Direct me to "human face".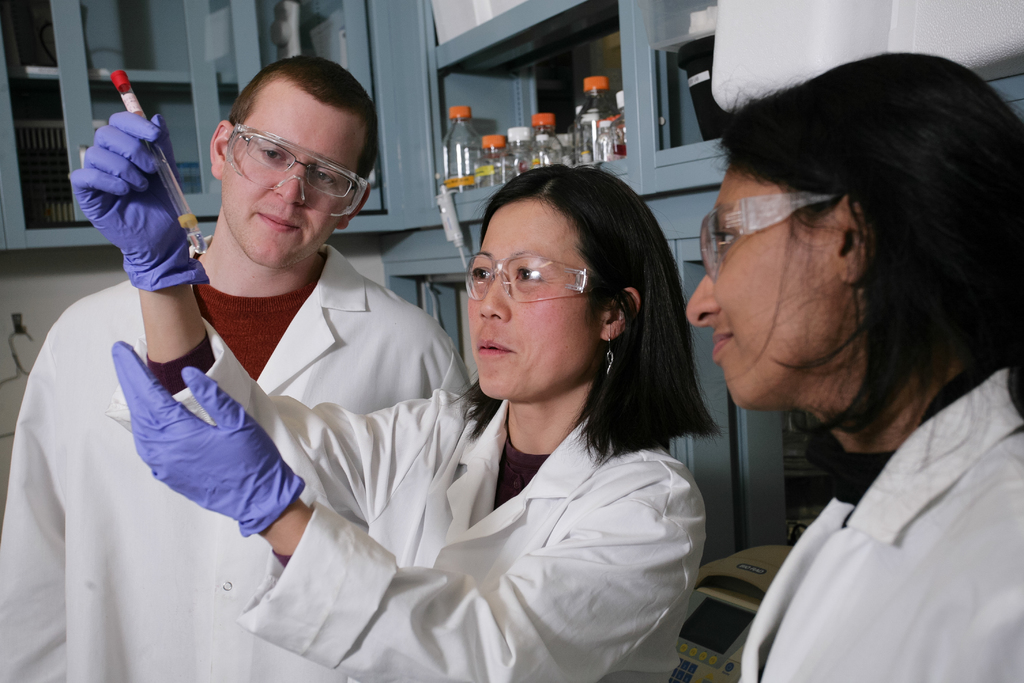
Direction: box=[465, 197, 598, 399].
